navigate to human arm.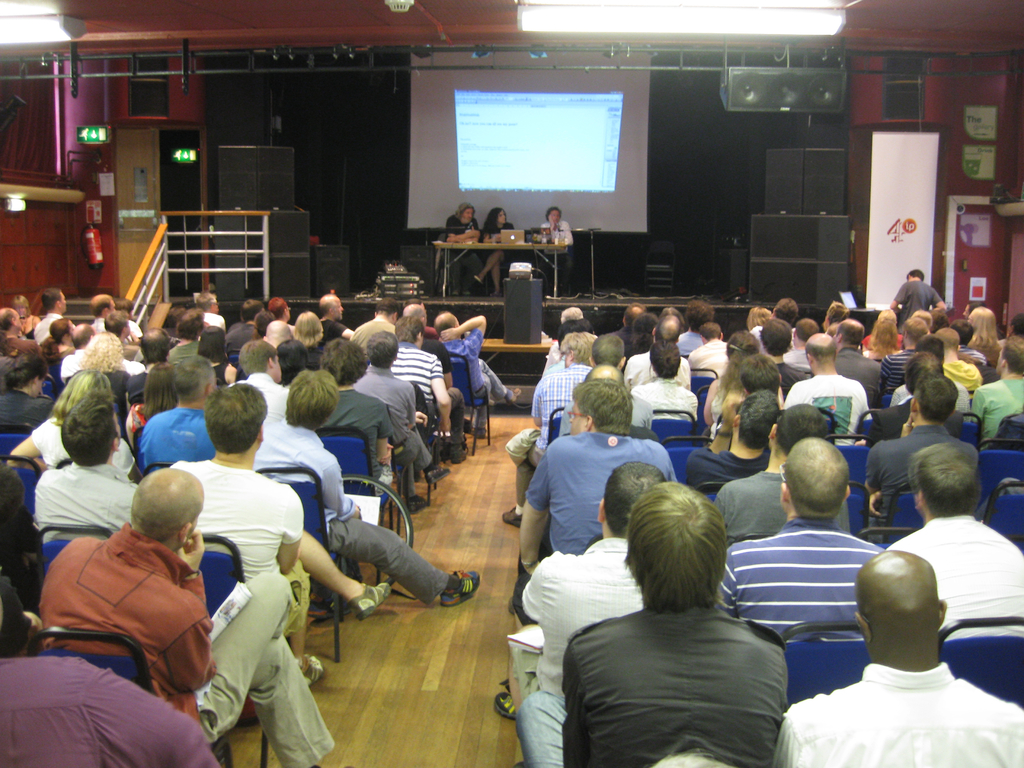
Navigation target: pyautogui.locateOnScreen(451, 217, 481, 243).
